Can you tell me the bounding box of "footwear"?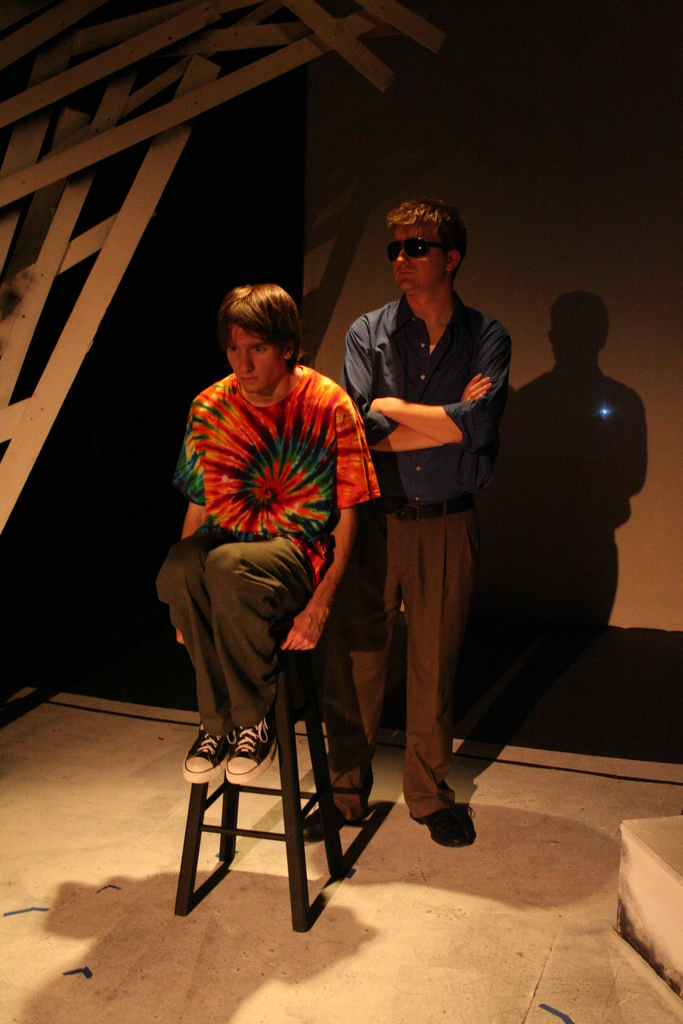
(left=408, top=804, right=478, bottom=850).
